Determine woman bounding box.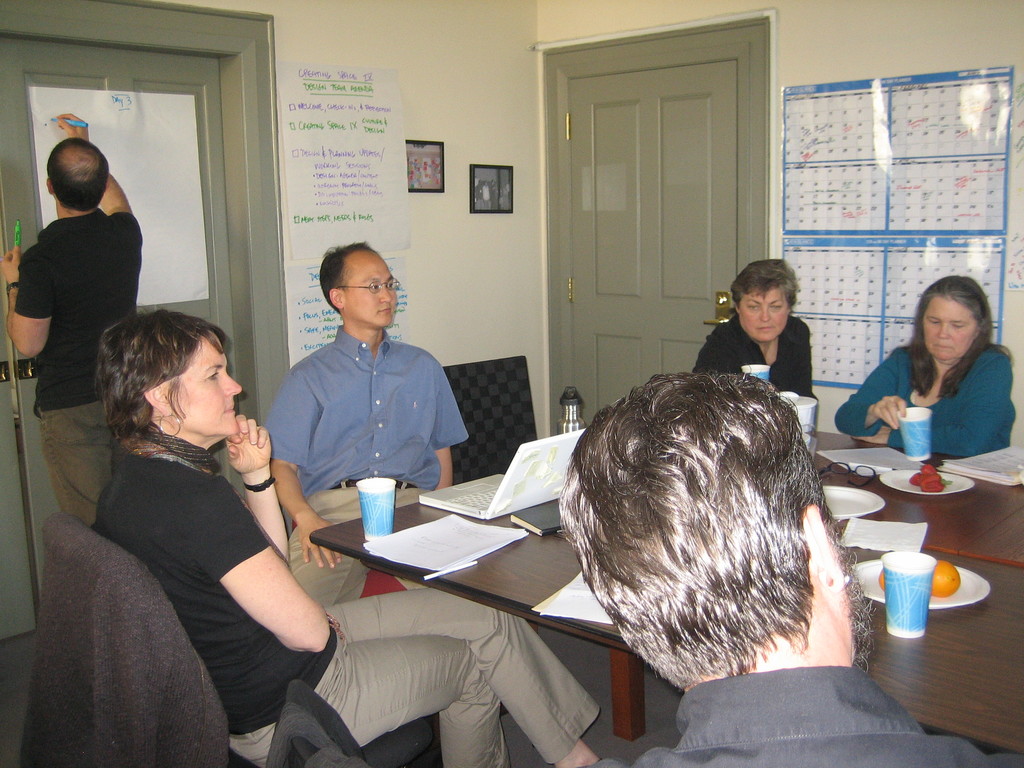
Determined: select_region(94, 307, 607, 767).
